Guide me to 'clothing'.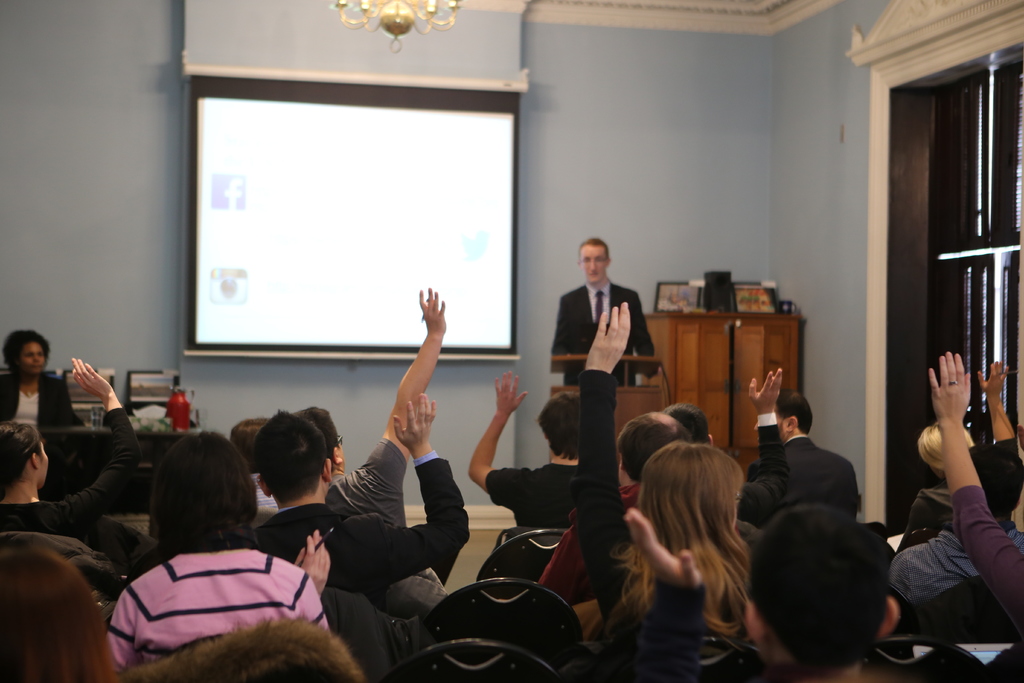
Guidance: pyautogui.locateOnScreen(108, 545, 328, 670).
